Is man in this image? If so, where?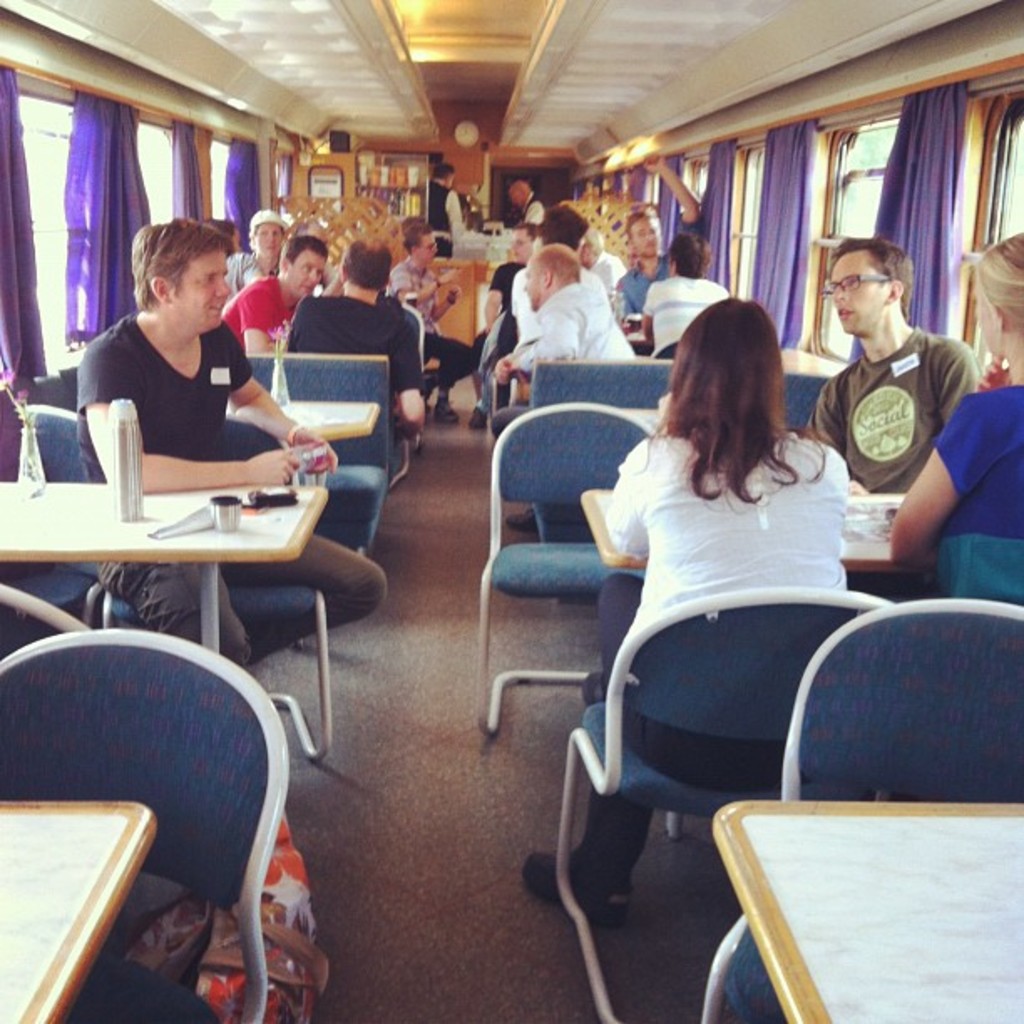
Yes, at bbox=(289, 241, 423, 440).
